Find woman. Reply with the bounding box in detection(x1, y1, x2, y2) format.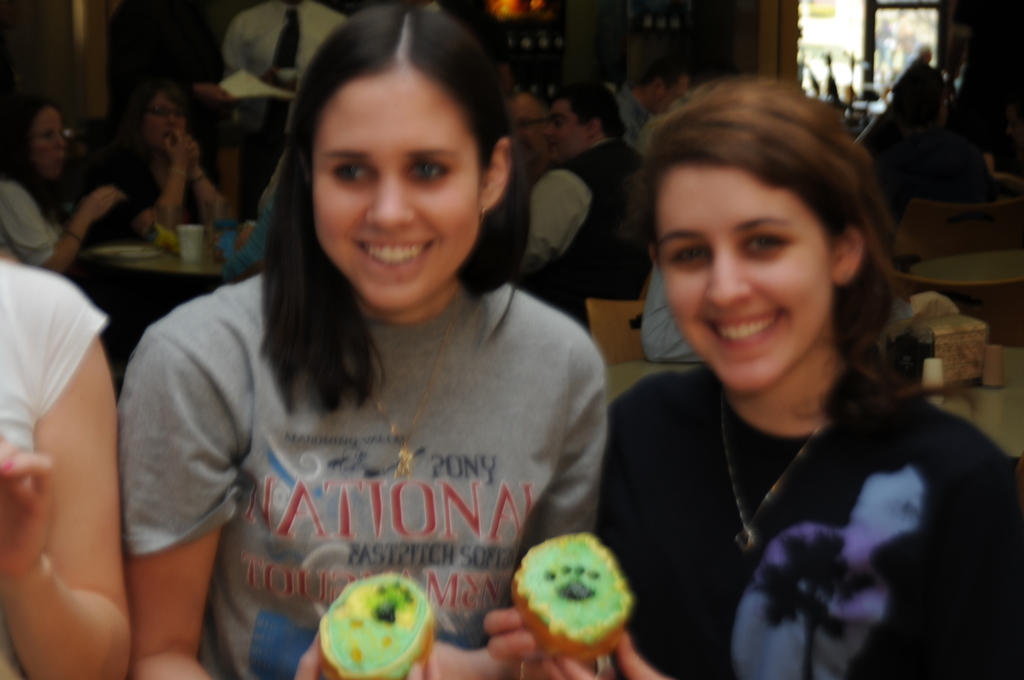
detection(576, 79, 975, 678).
